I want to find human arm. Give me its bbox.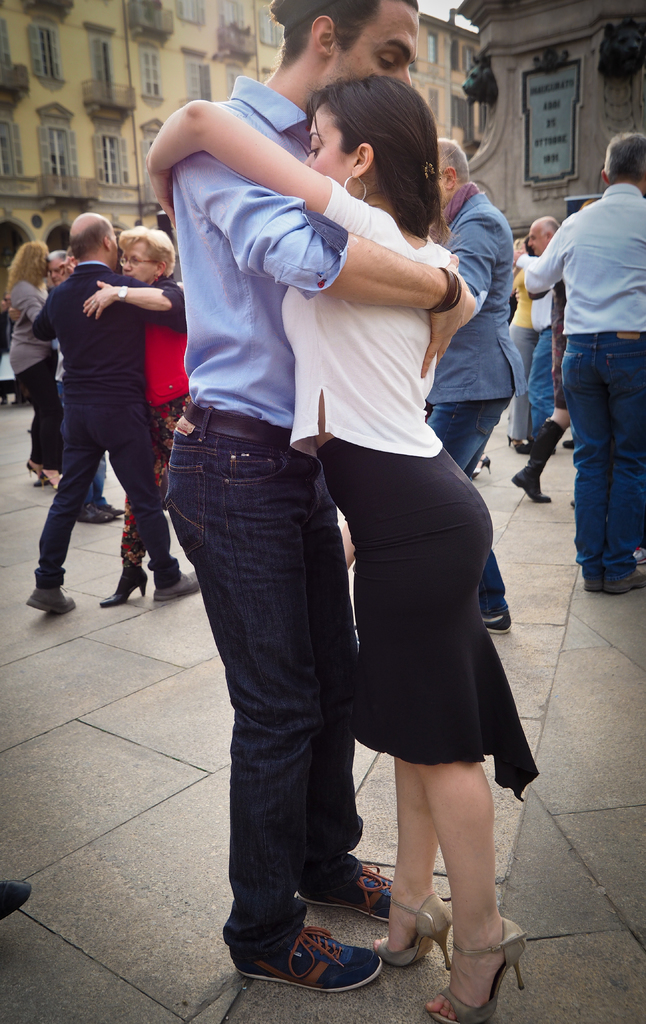
crop(32, 290, 65, 342).
